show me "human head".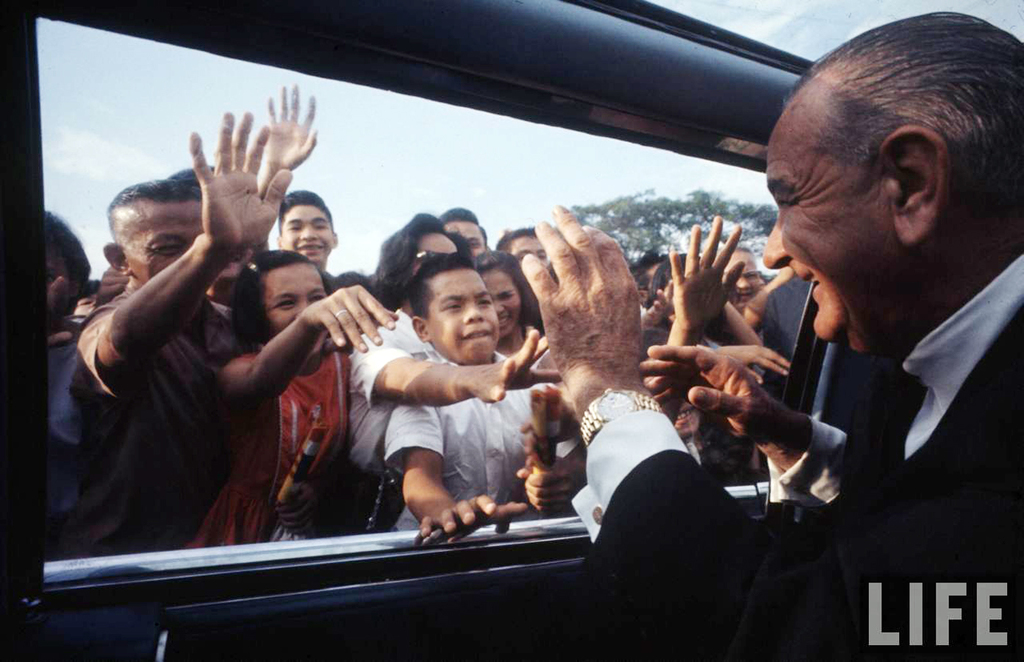
"human head" is here: <bbox>101, 175, 222, 280</bbox>.
